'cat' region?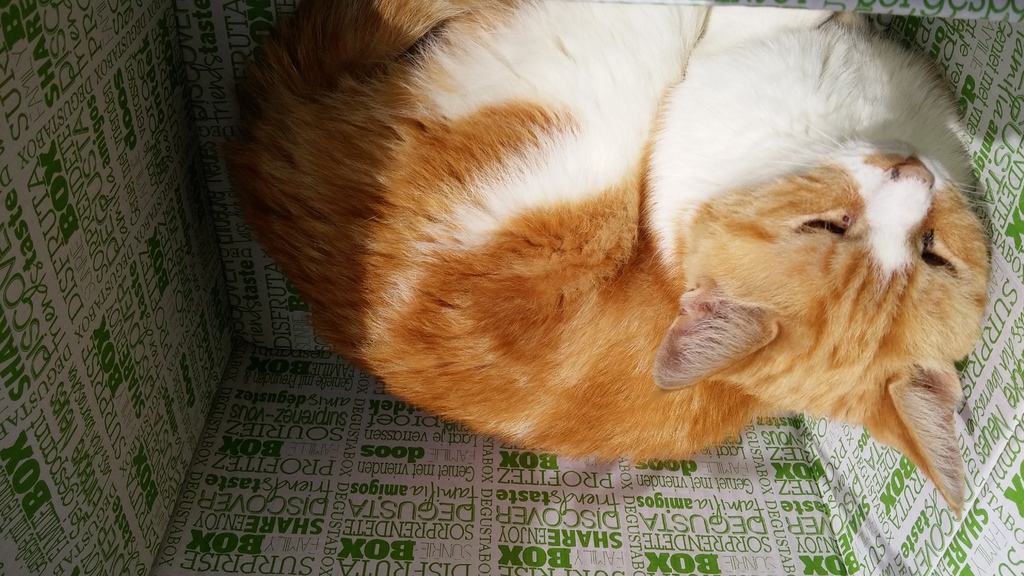
left=216, top=0, right=995, bottom=519
